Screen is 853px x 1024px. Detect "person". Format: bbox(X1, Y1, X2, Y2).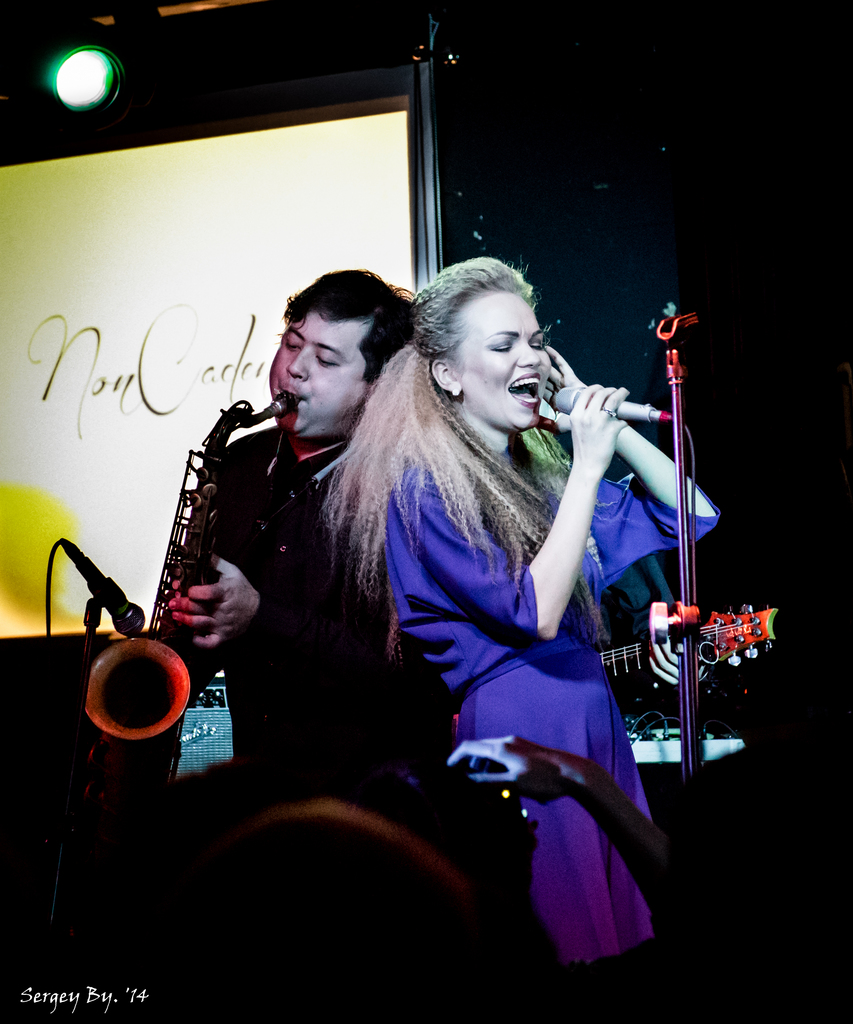
bbox(322, 255, 722, 1023).
